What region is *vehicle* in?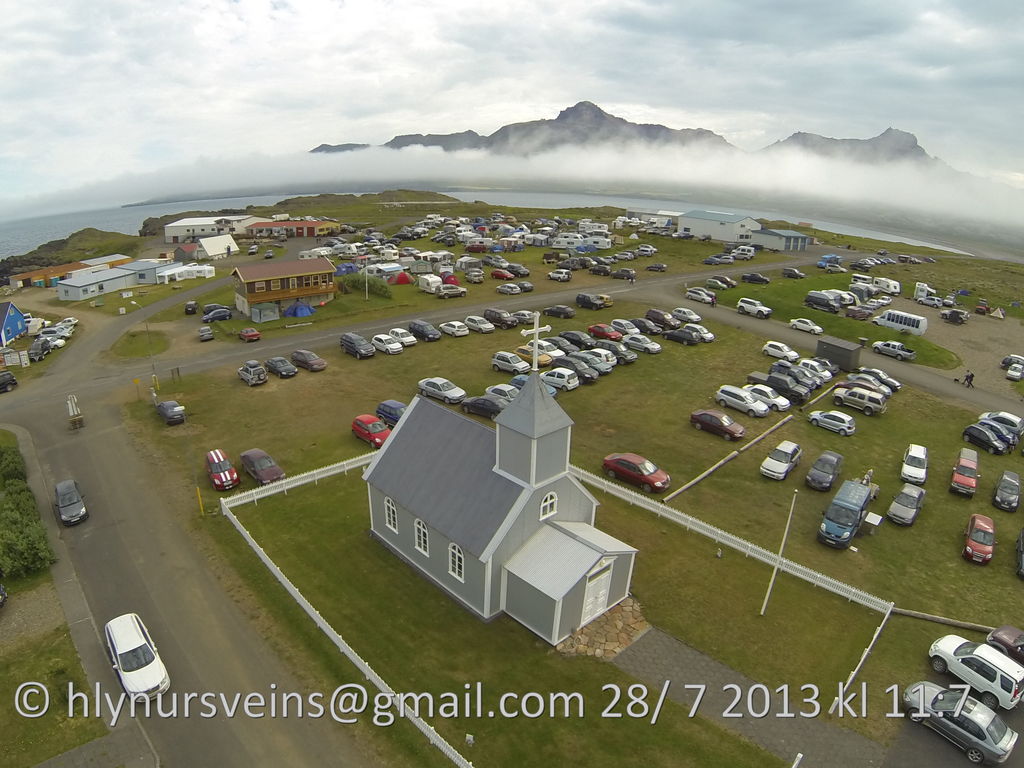
[369, 333, 405, 356].
